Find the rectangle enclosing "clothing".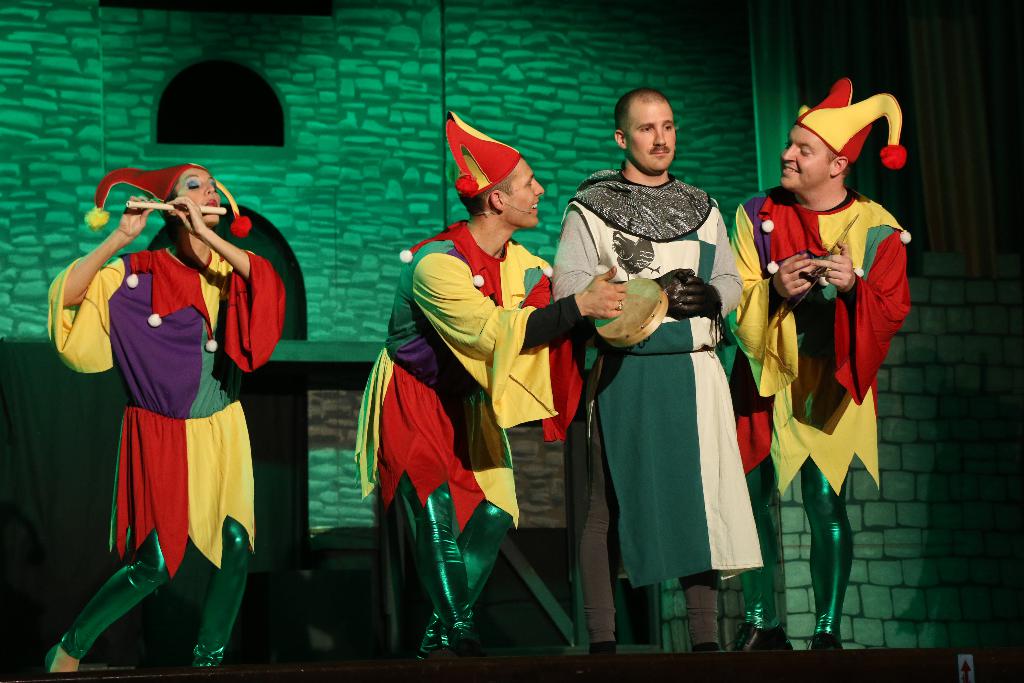
(575, 168, 770, 630).
